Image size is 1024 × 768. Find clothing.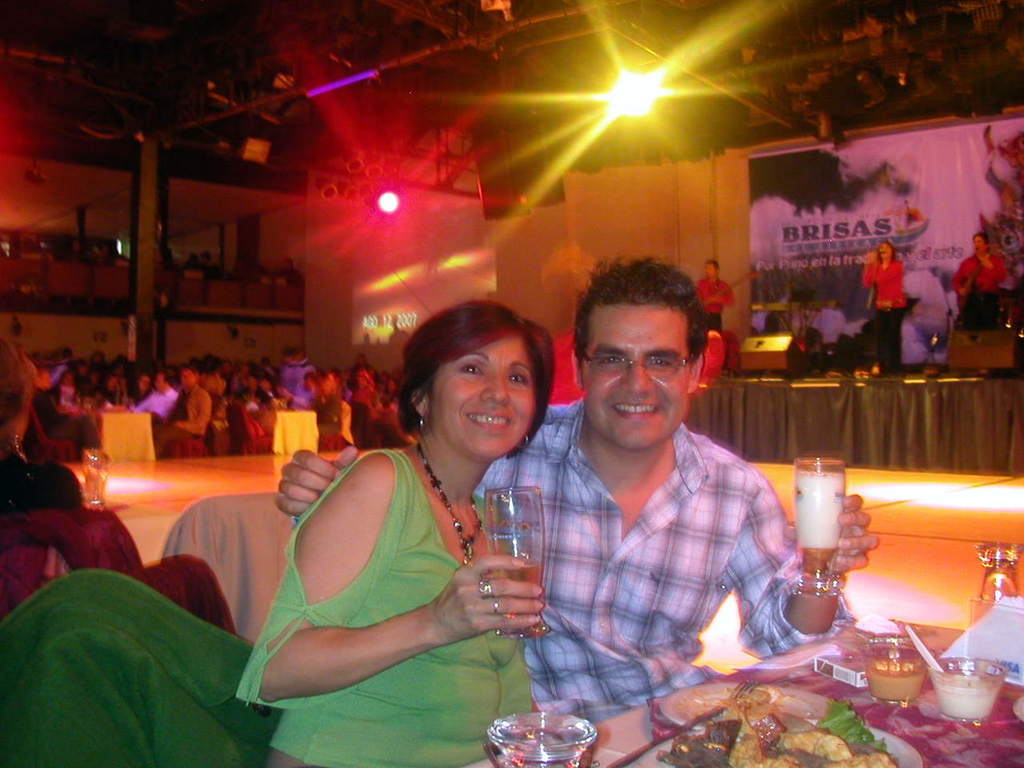
(left=861, top=258, right=910, bottom=374).
